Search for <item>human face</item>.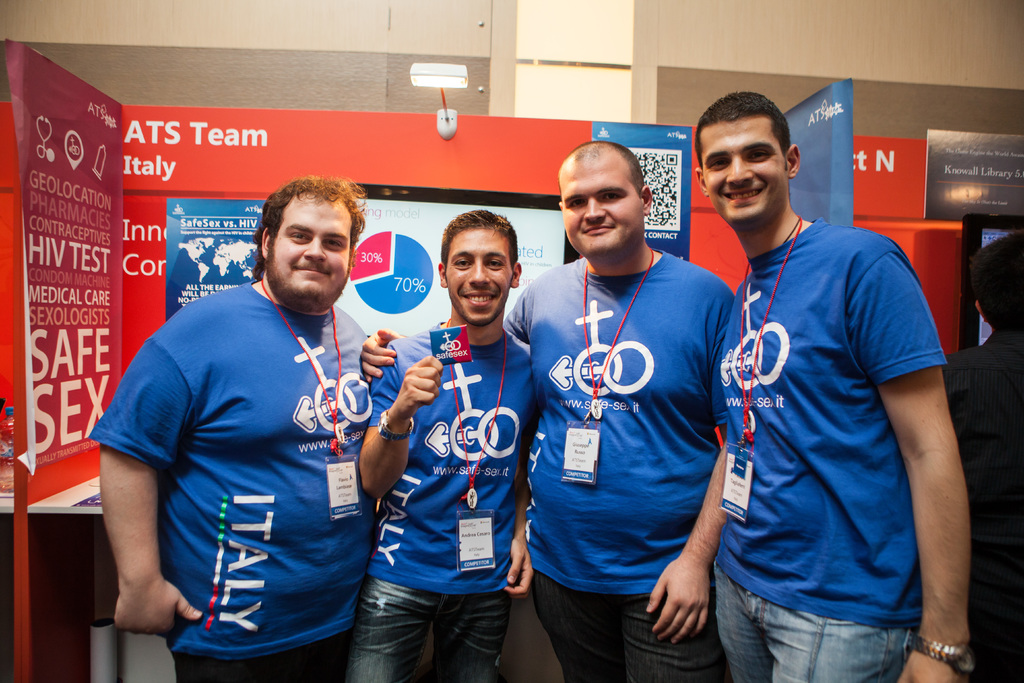
Found at {"x1": 266, "y1": 199, "x2": 350, "y2": 302}.
